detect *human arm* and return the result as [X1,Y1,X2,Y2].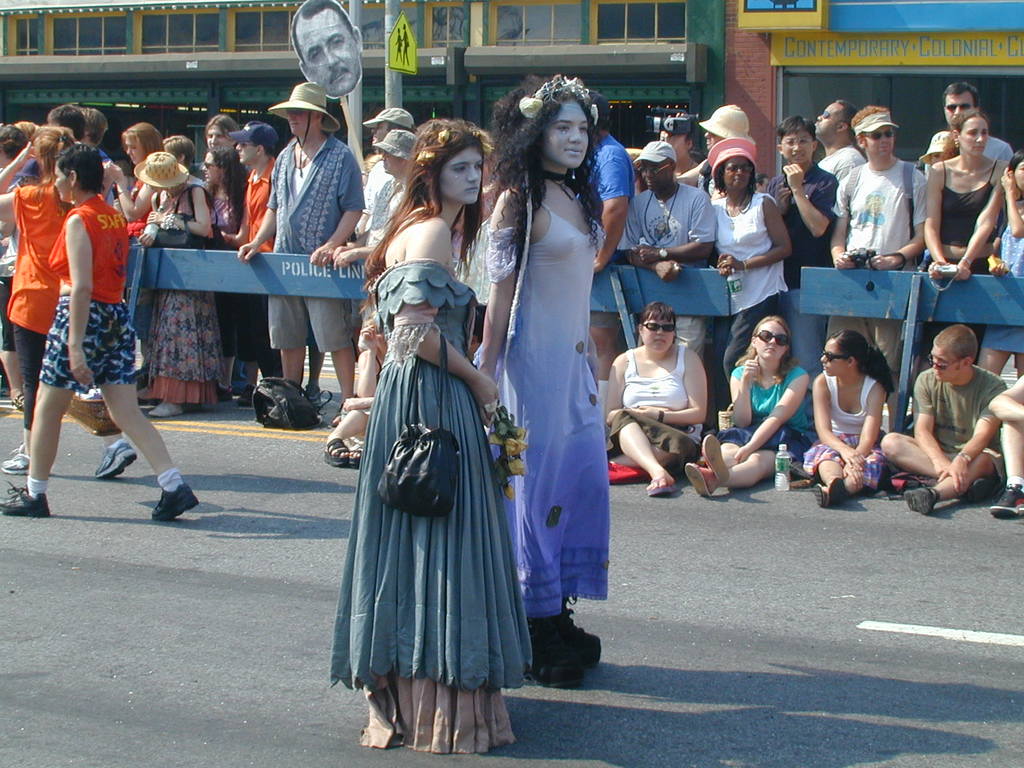
[911,370,954,479].
